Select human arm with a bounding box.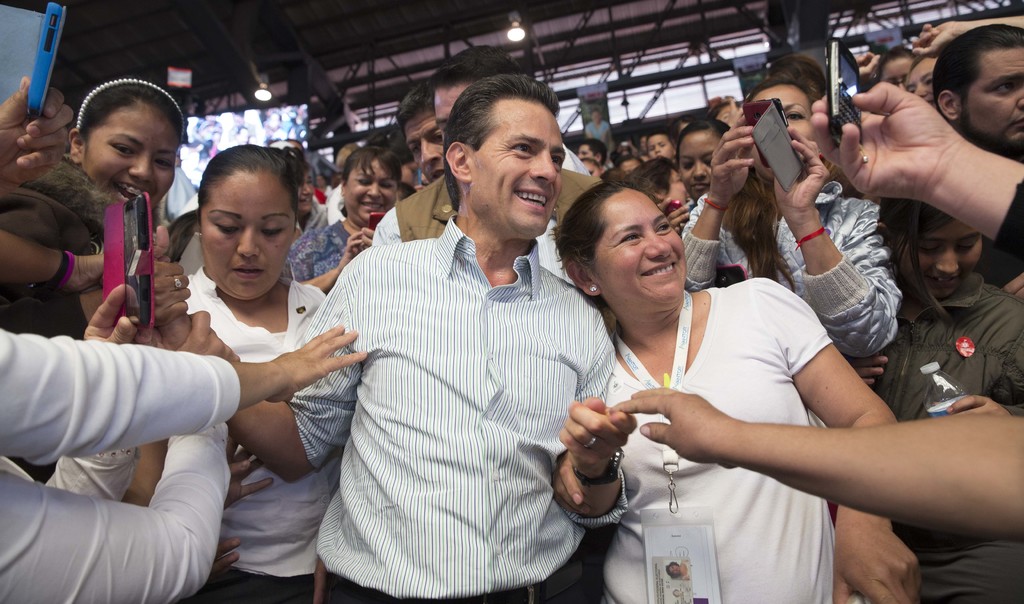
(left=416, top=174, right=432, bottom=195).
